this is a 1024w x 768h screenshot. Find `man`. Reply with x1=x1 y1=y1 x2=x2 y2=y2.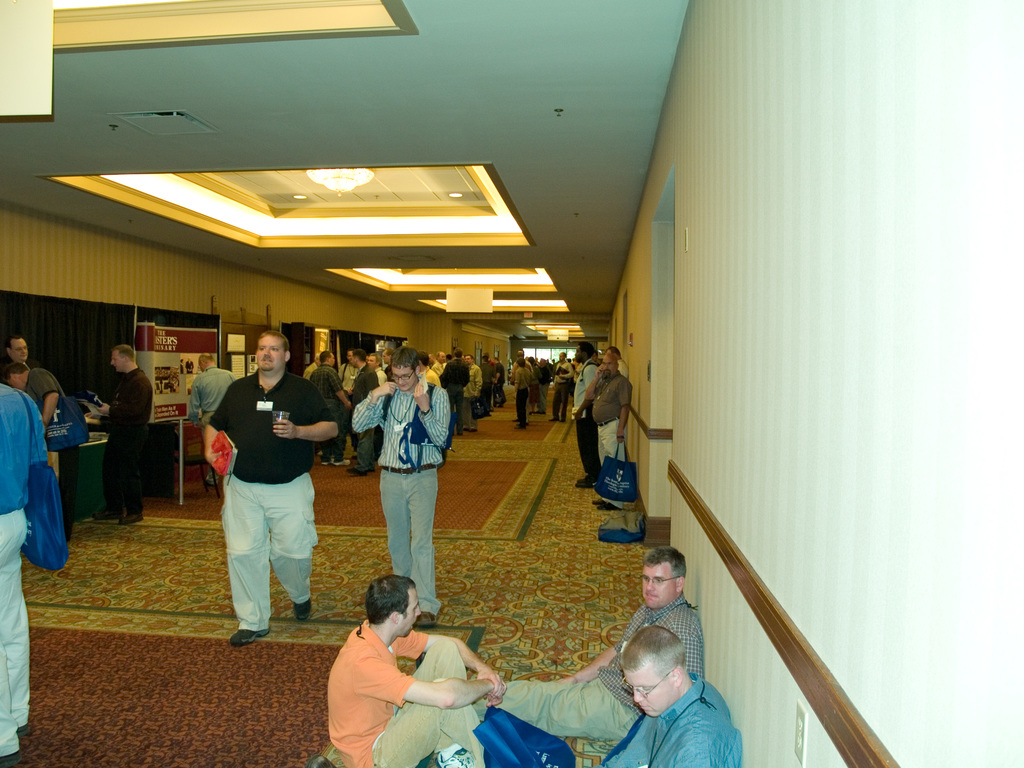
x1=322 y1=569 x2=484 y2=767.
